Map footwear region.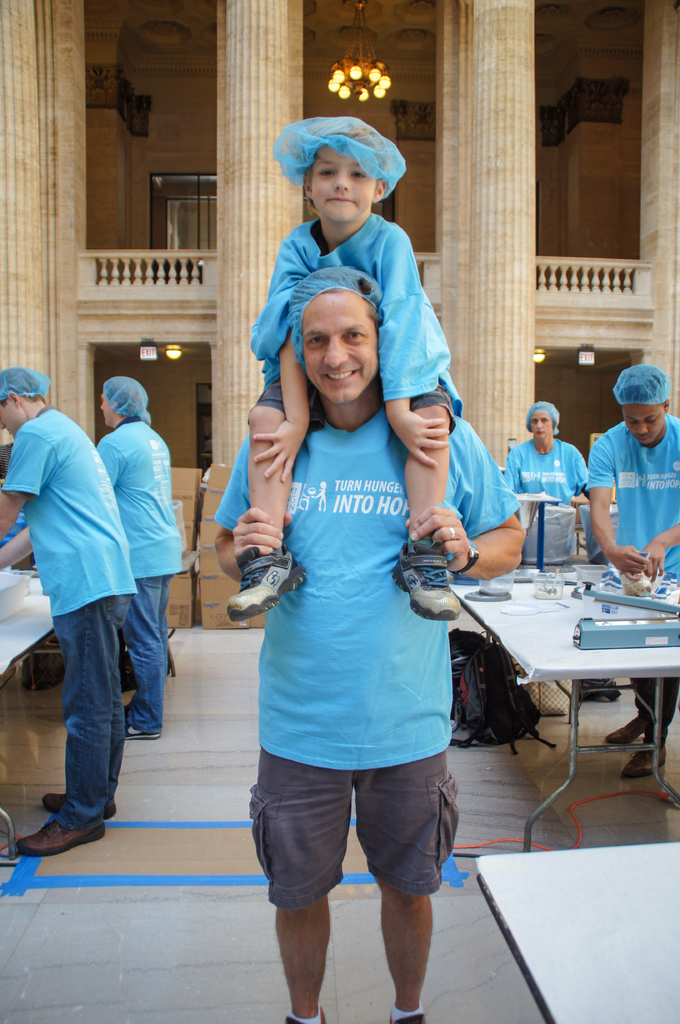
Mapped to [x1=620, y1=727, x2=674, y2=781].
